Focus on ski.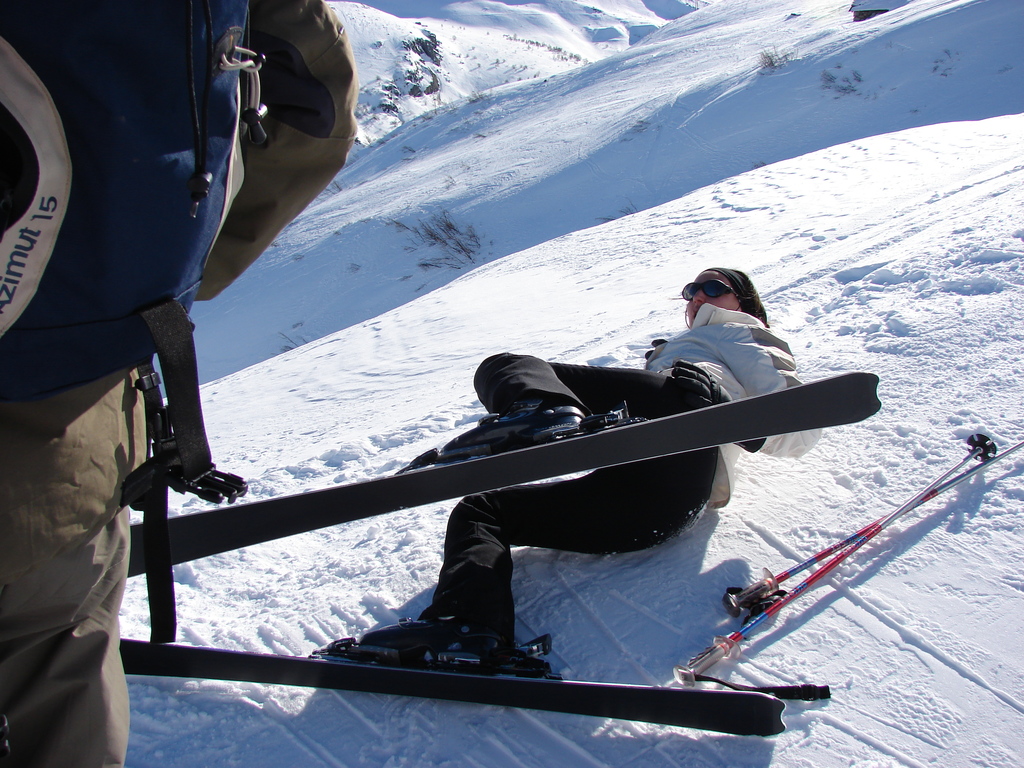
Focused at x1=113 y1=635 x2=787 y2=740.
